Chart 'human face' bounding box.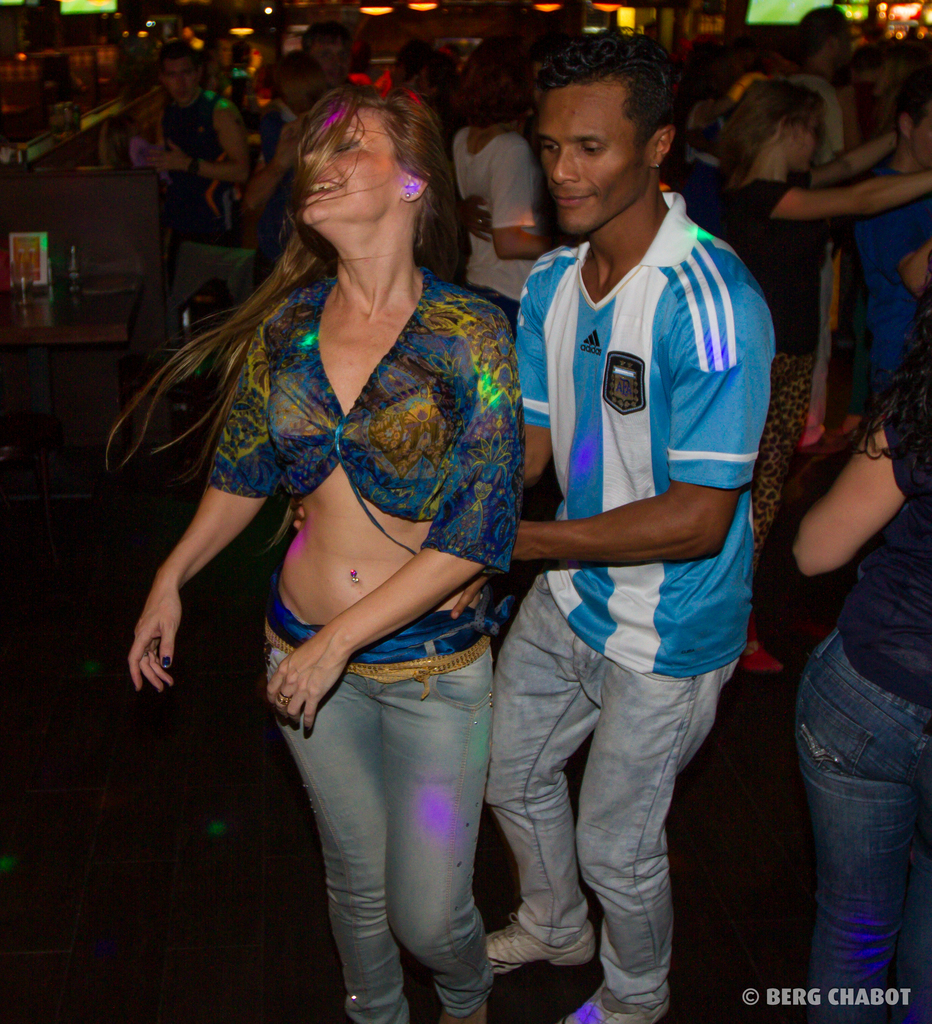
Charted: x1=914, y1=108, x2=931, y2=168.
